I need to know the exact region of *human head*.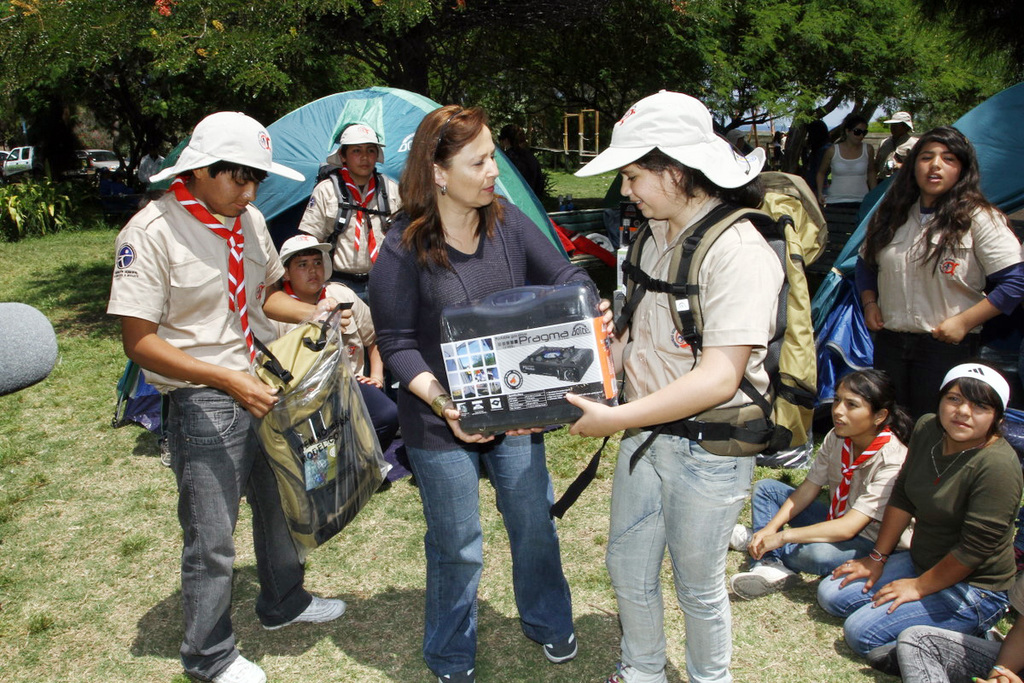
Region: <box>842,114,871,145</box>.
